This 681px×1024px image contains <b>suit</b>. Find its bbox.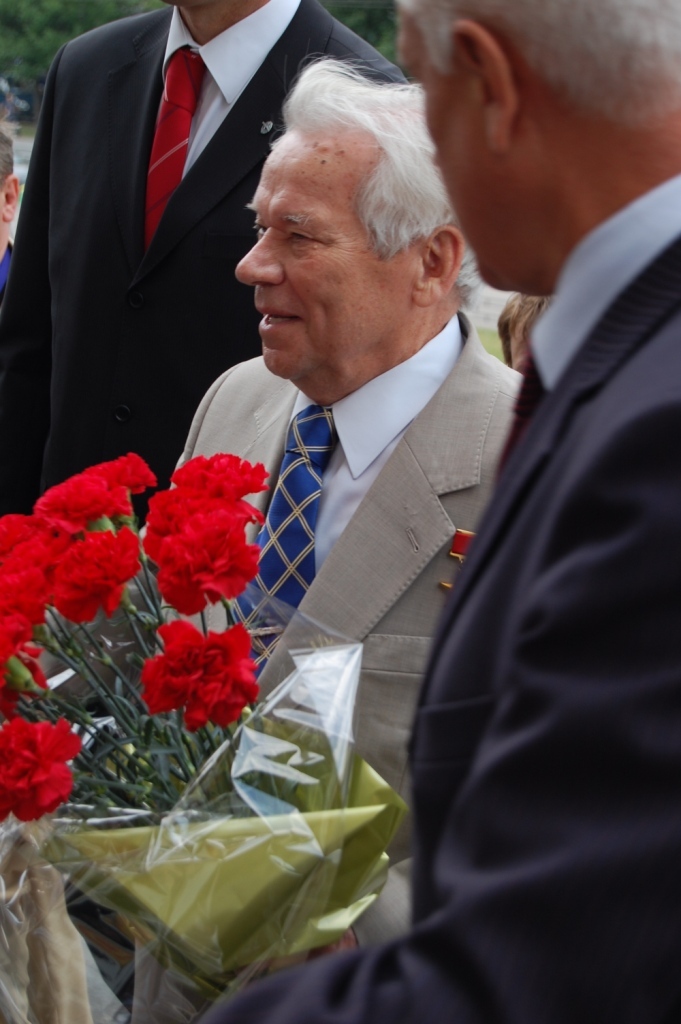
[25, 0, 330, 503].
